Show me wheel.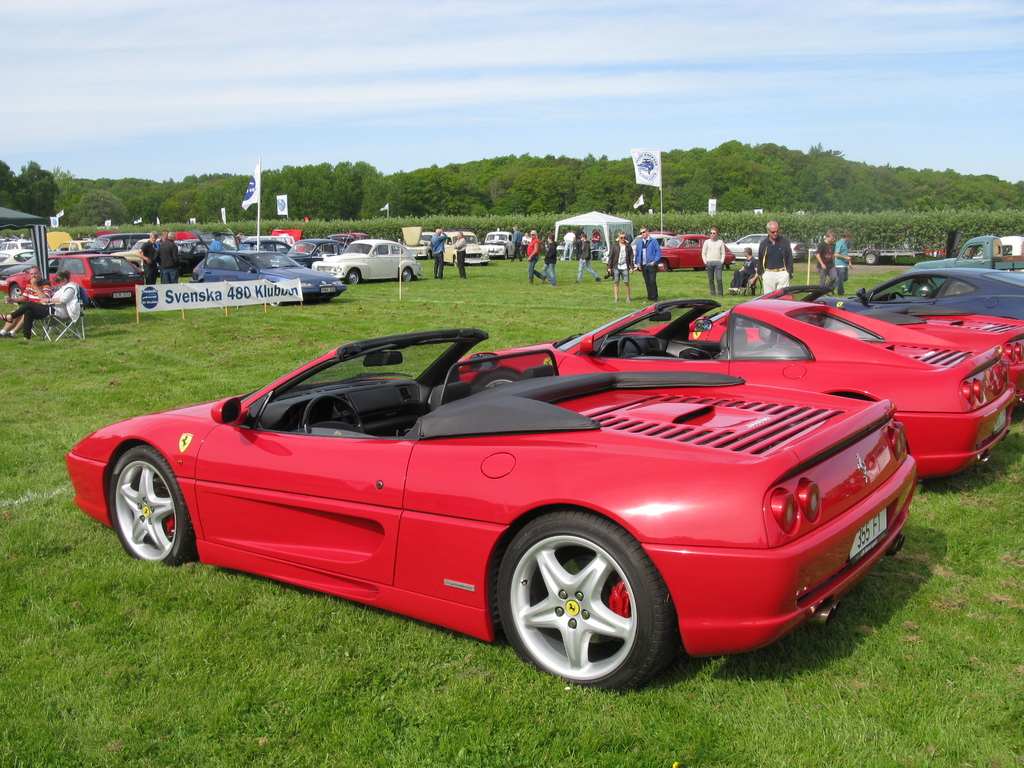
wheel is here: (345,273,362,284).
